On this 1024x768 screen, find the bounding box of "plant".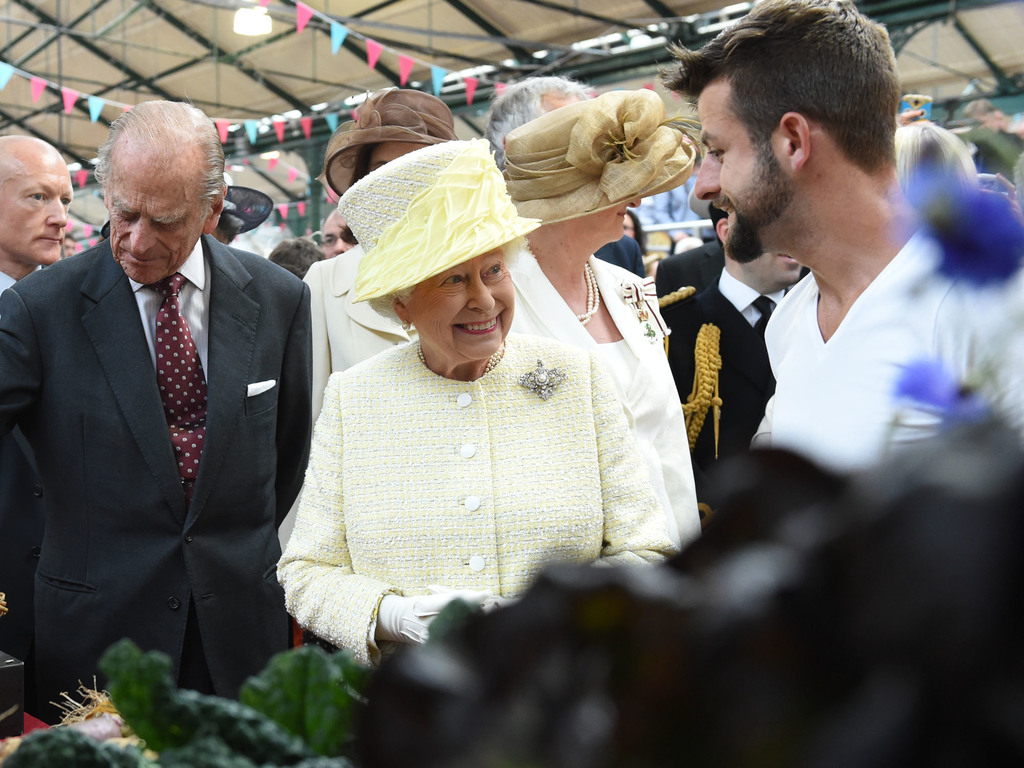
Bounding box: (0, 639, 349, 767).
